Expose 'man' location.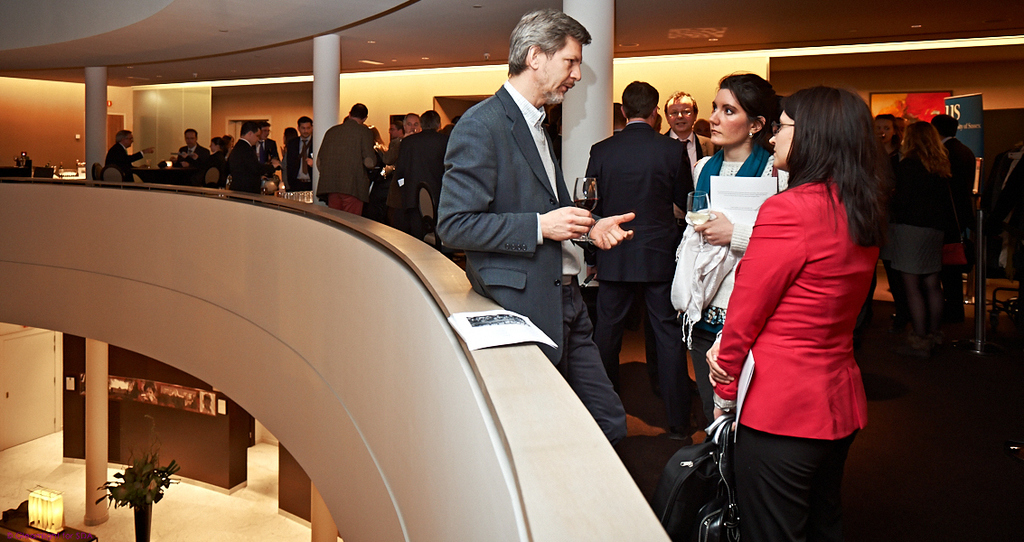
Exposed at <bbox>99, 129, 158, 183</bbox>.
